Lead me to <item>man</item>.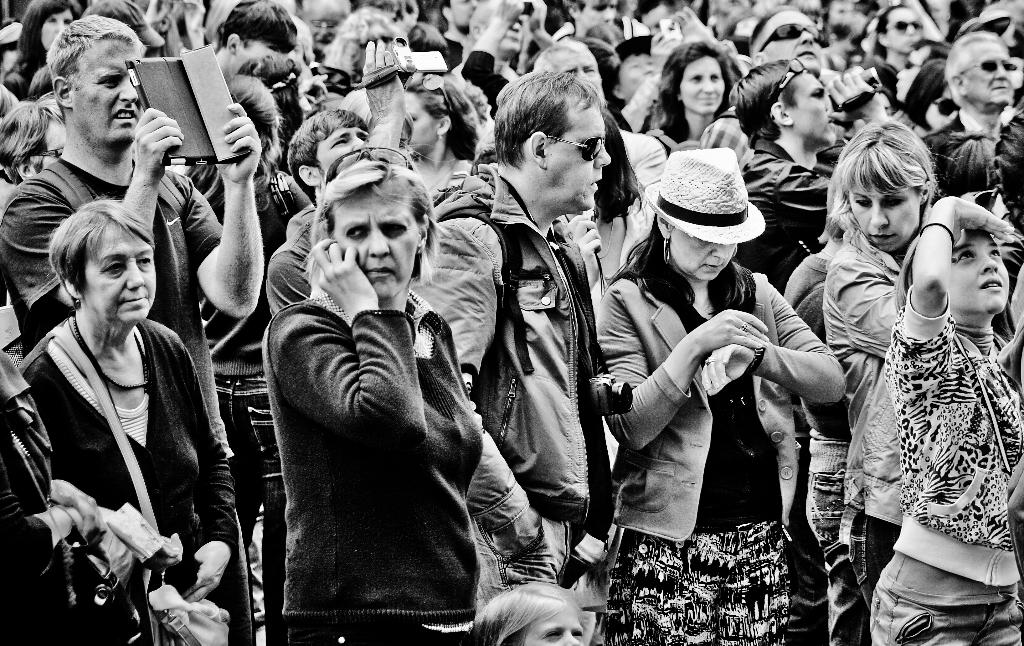
Lead to (left=0, top=12, right=261, bottom=465).
